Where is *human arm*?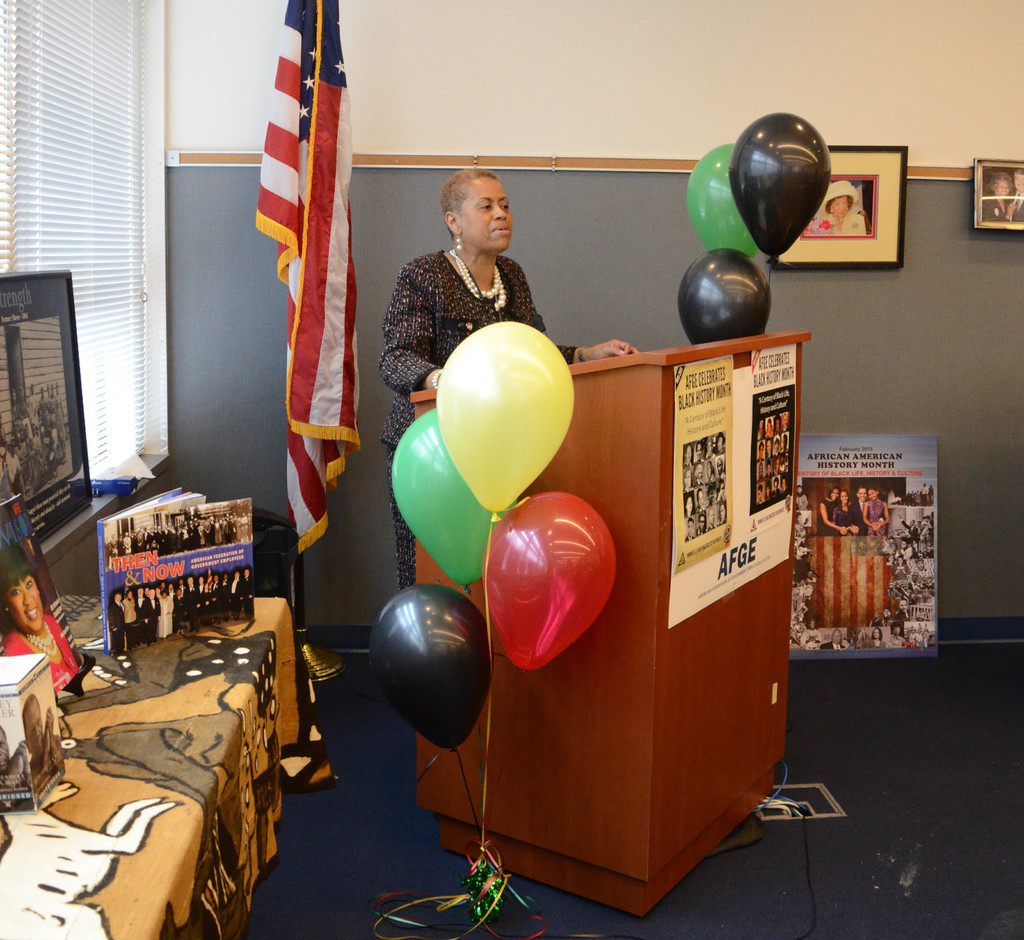
375, 258, 442, 390.
